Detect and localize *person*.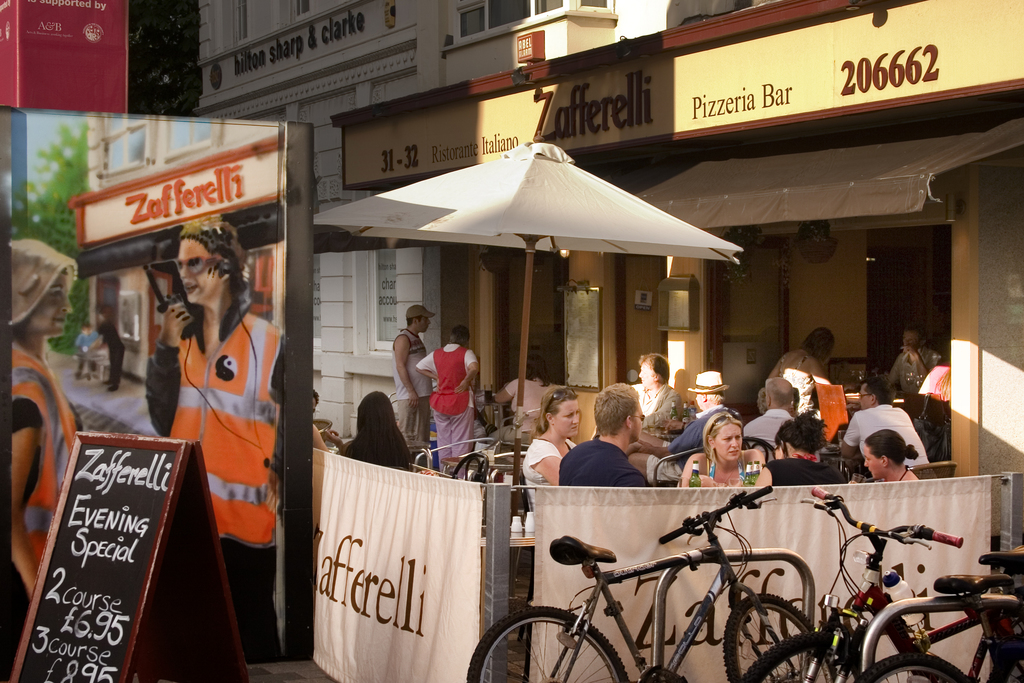
Localized at rect(340, 386, 408, 457).
